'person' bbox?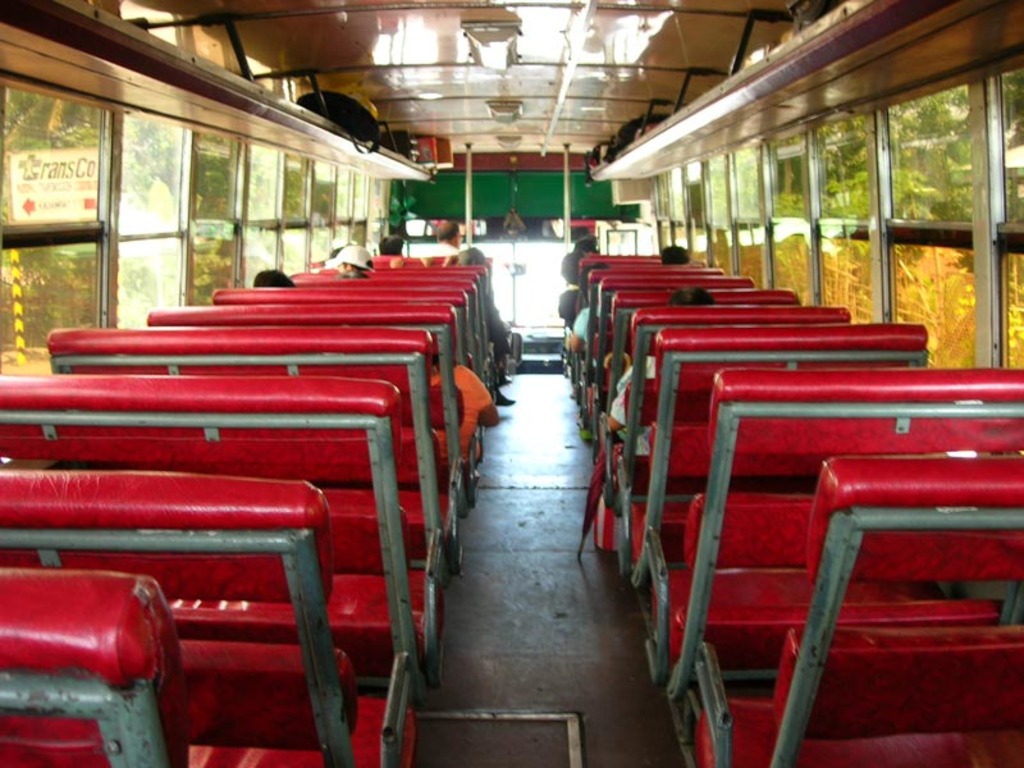
Rect(454, 250, 513, 408)
